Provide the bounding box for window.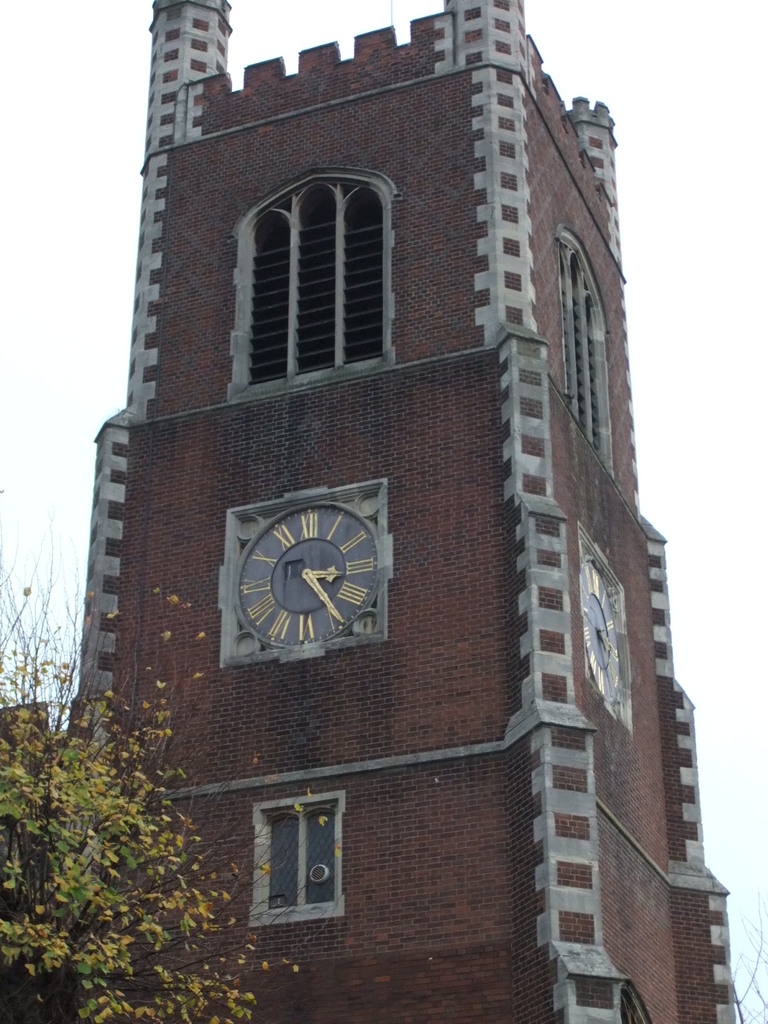
{"x1": 240, "y1": 166, "x2": 390, "y2": 392}.
